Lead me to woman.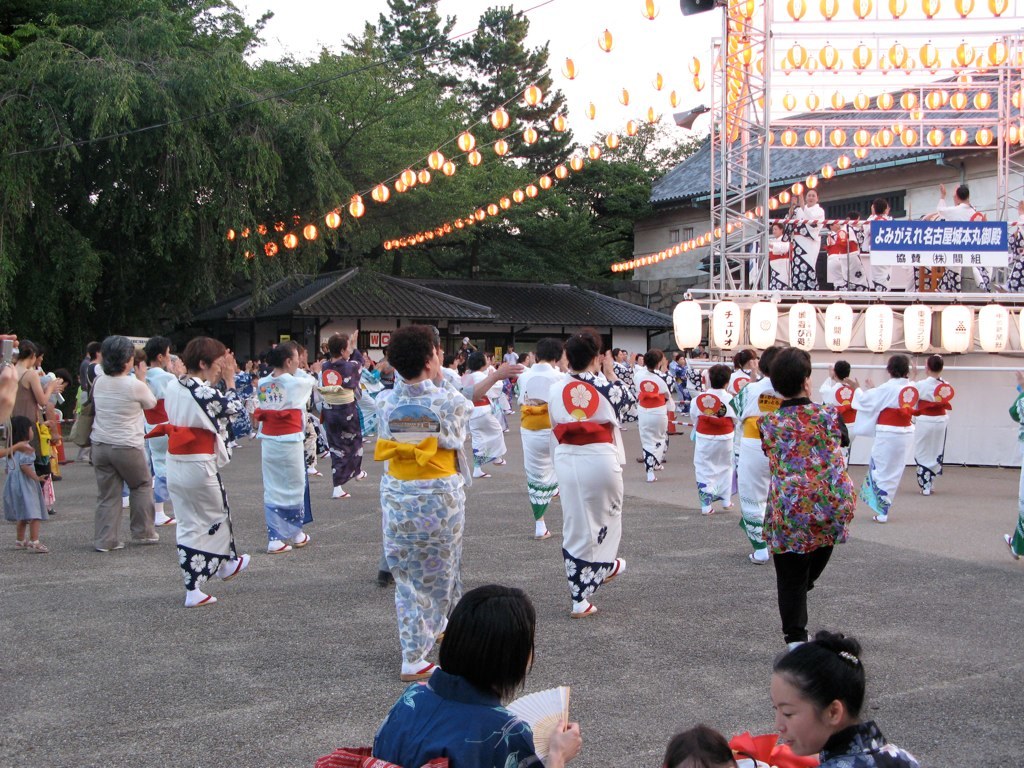
Lead to {"x1": 245, "y1": 346, "x2": 320, "y2": 556}.
